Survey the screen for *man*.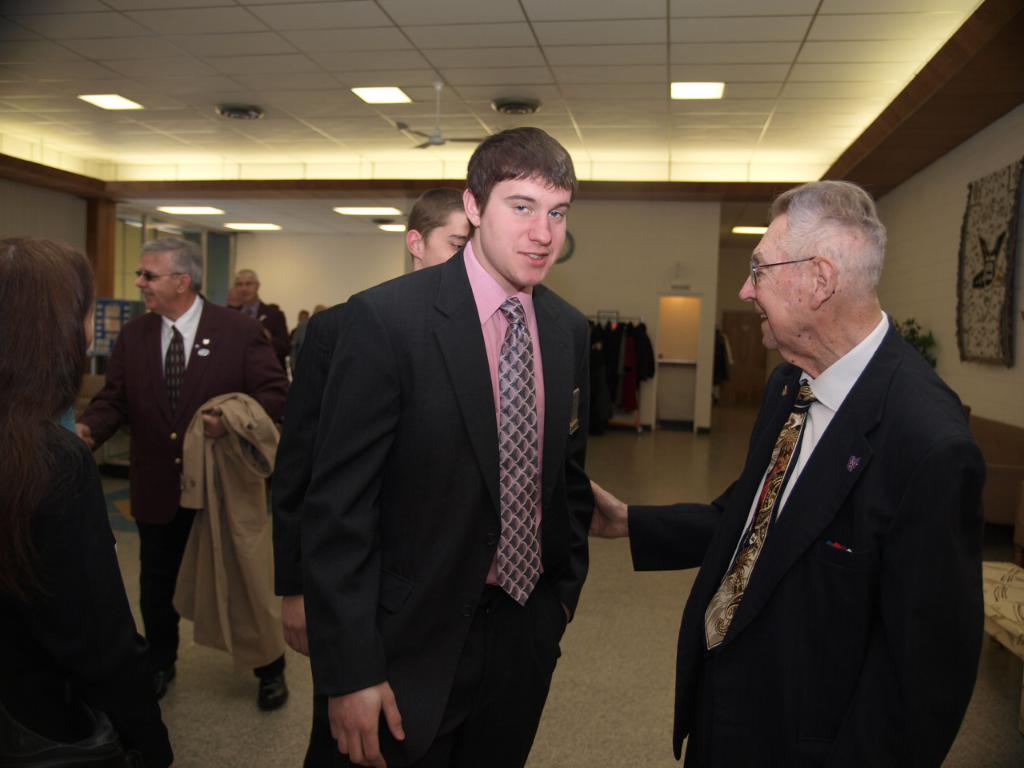
Survey found: (298,126,592,767).
